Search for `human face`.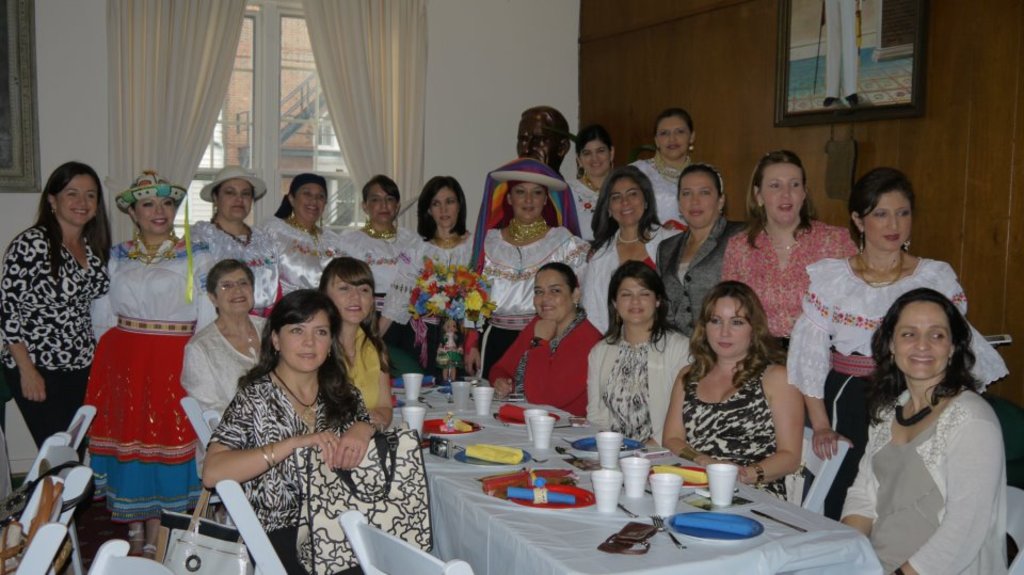
Found at (x1=527, y1=263, x2=570, y2=331).
